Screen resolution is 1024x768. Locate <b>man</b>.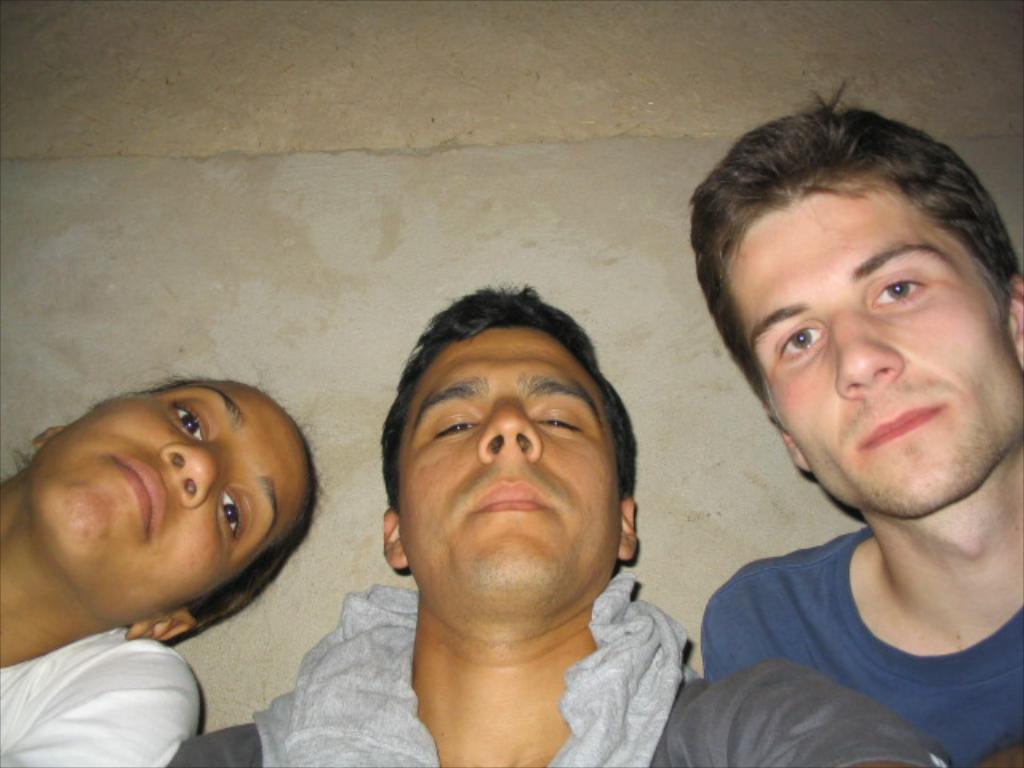
x1=696, y1=78, x2=1022, y2=766.
